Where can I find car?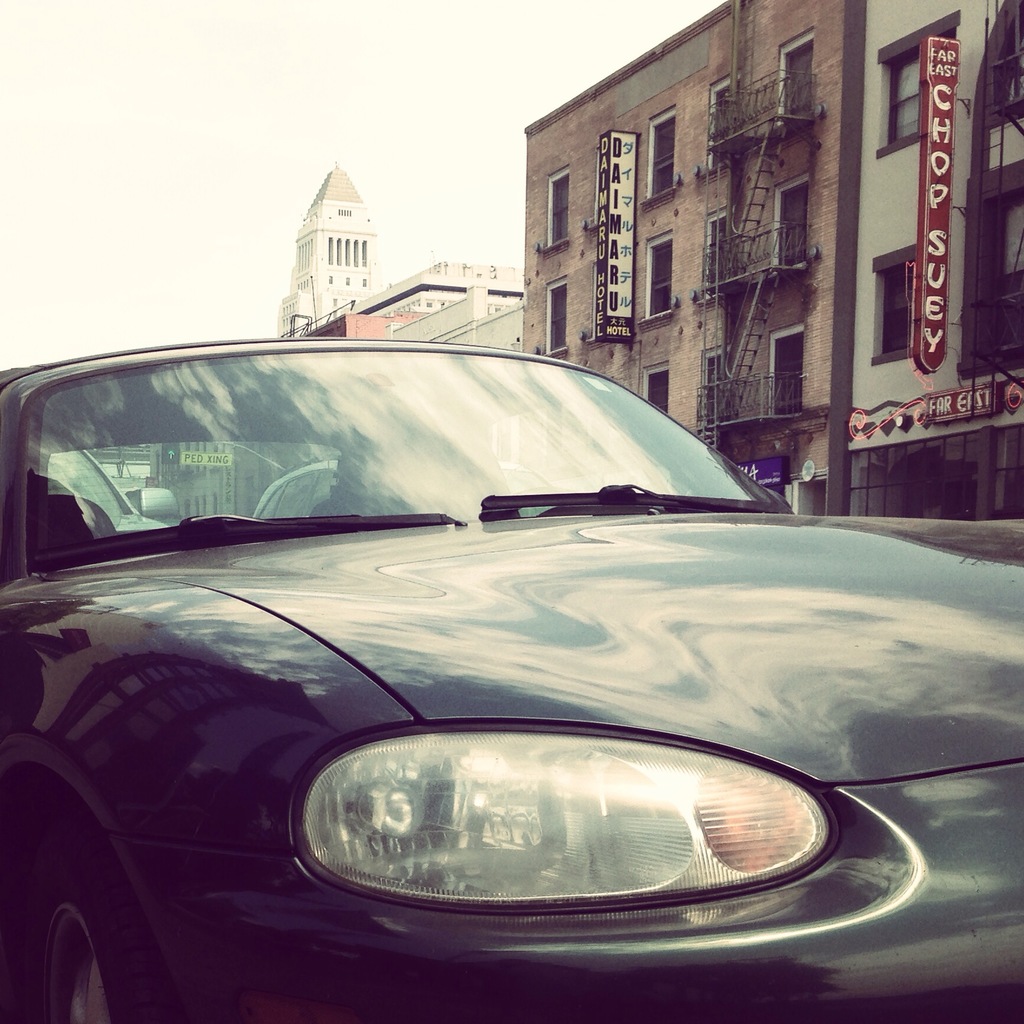
You can find it at [252, 455, 564, 518].
